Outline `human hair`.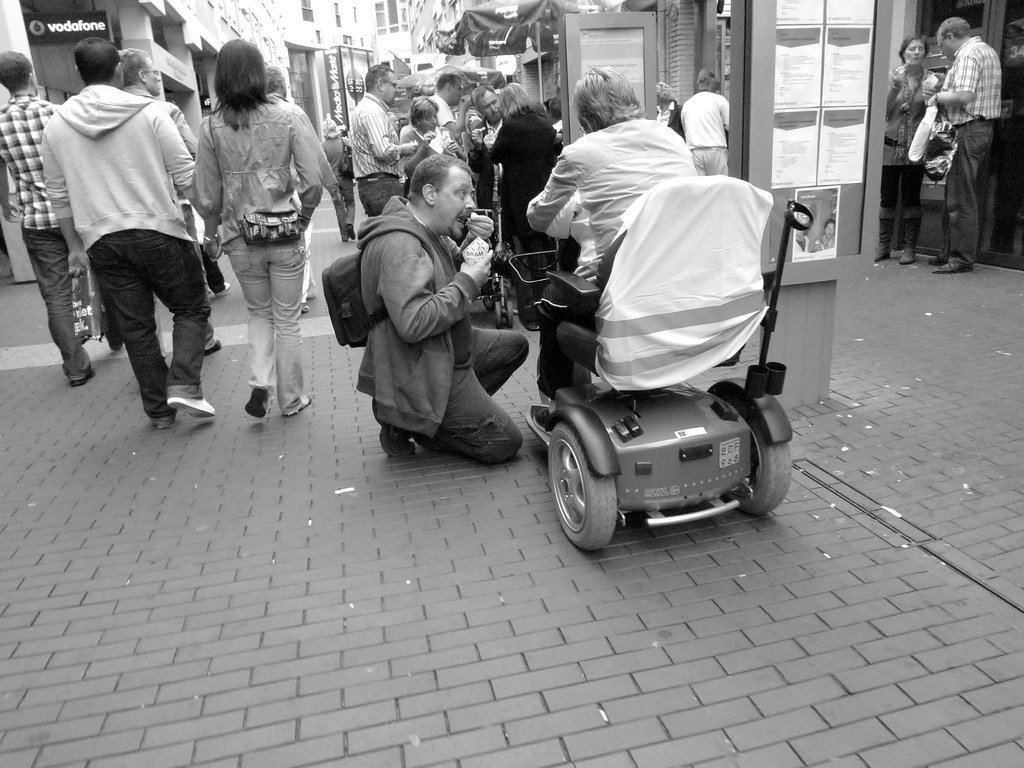
Outline: (364,63,394,93).
